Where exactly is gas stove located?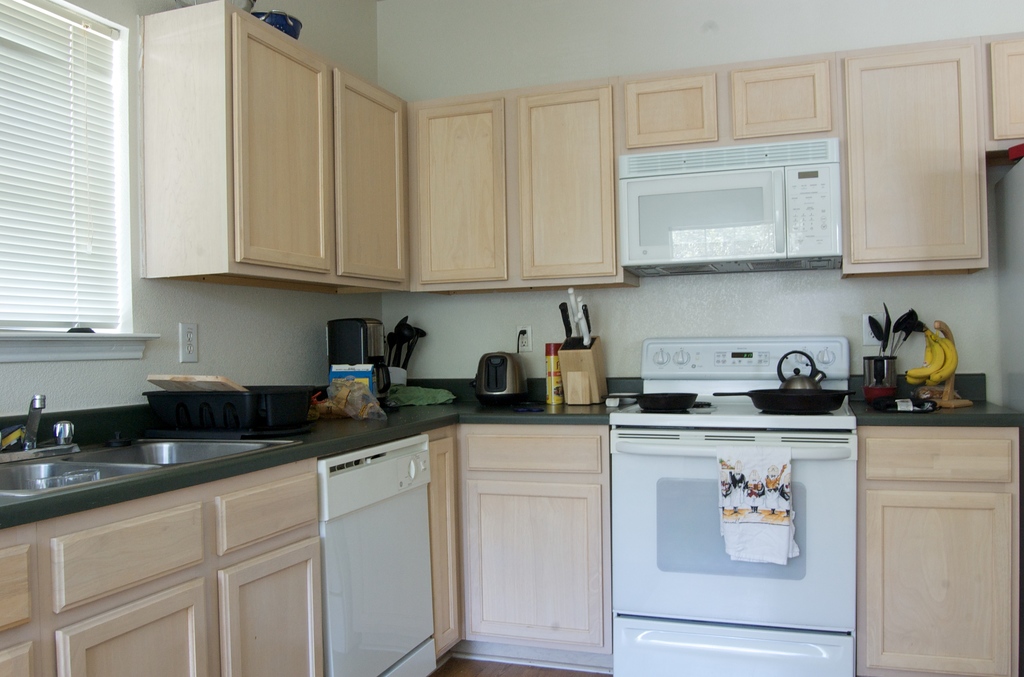
Its bounding box is (603, 386, 855, 428).
